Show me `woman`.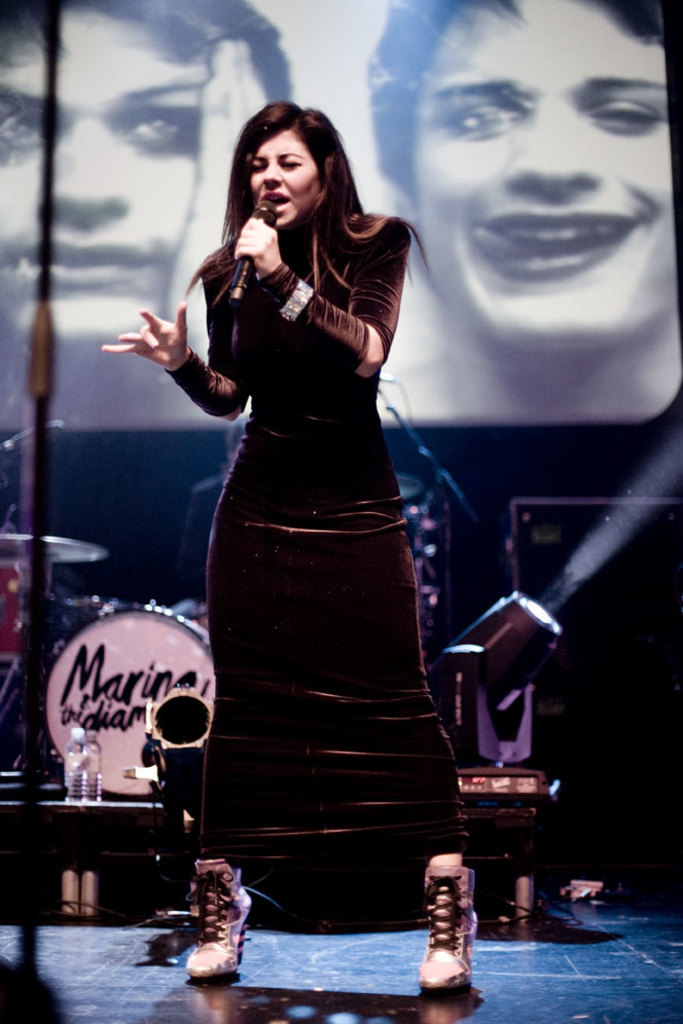
`woman` is here: x1=123, y1=79, x2=482, y2=914.
